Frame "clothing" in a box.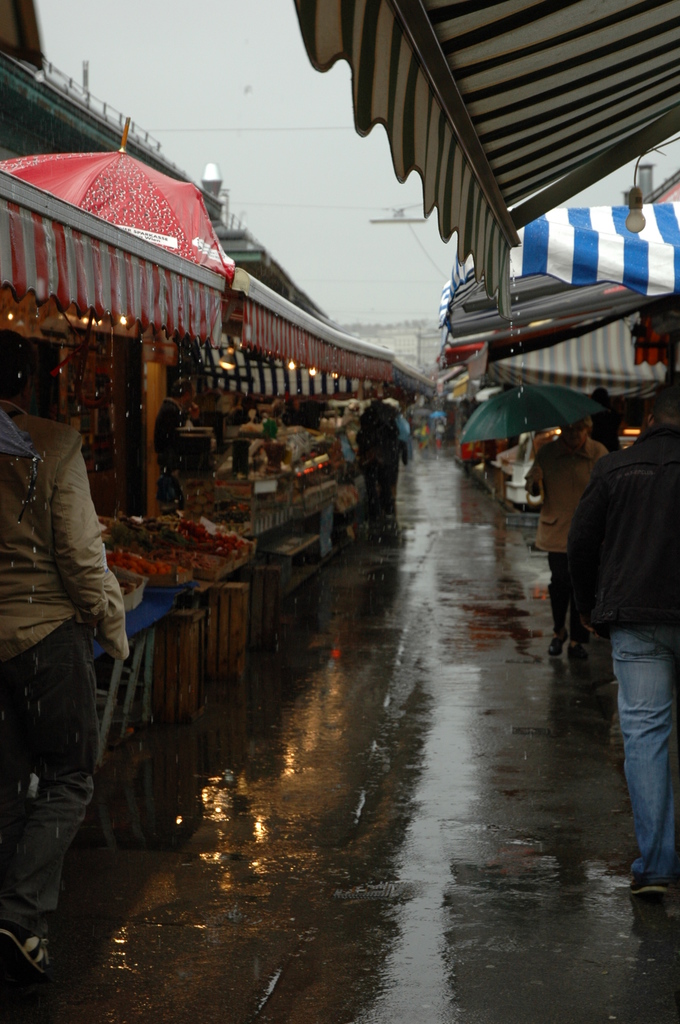
left=153, top=396, right=202, bottom=464.
